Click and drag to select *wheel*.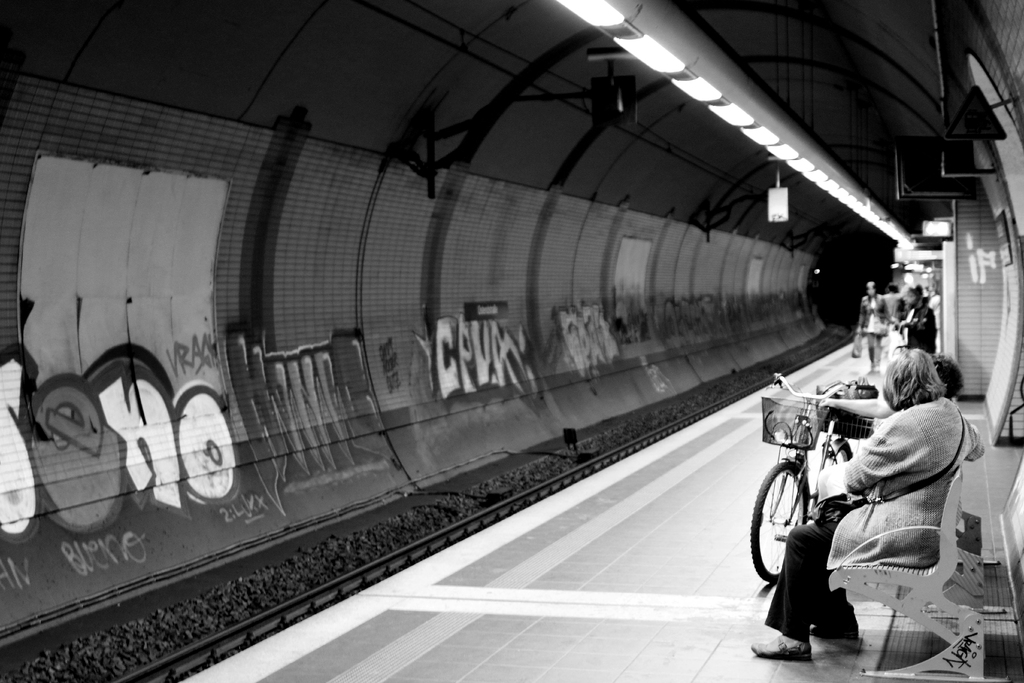
Selection: [left=825, top=434, right=849, bottom=462].
